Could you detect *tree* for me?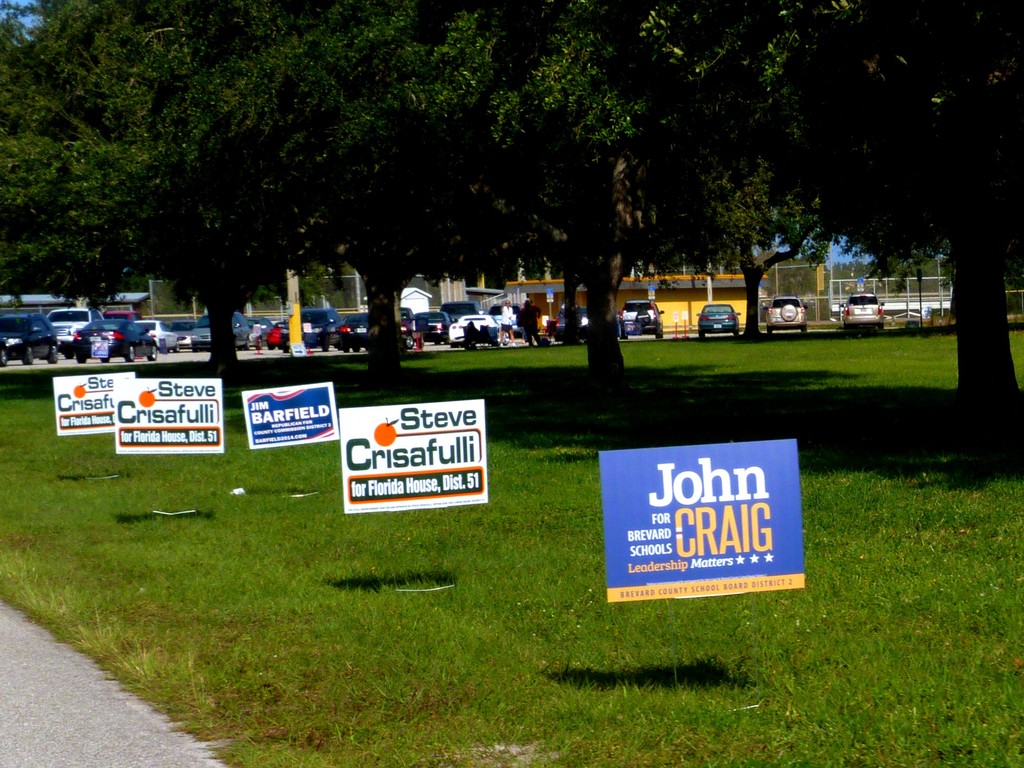
Detection result: [492, 0, 728, 383].
